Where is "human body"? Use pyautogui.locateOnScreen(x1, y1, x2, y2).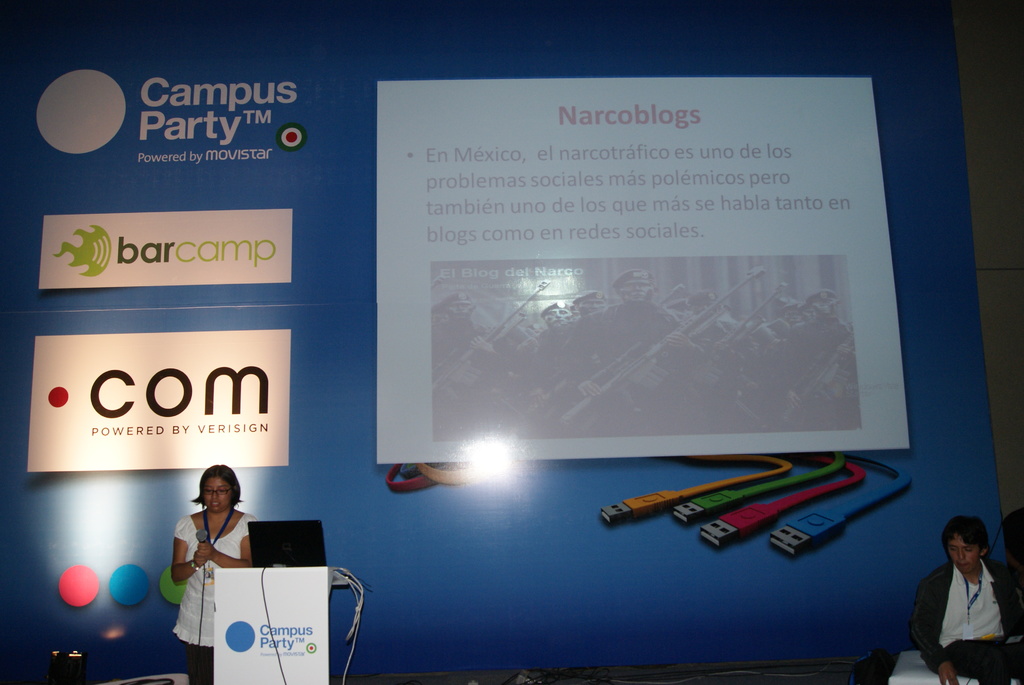
pyautogui.locateOnScreen(170, 466, 247, 684).
